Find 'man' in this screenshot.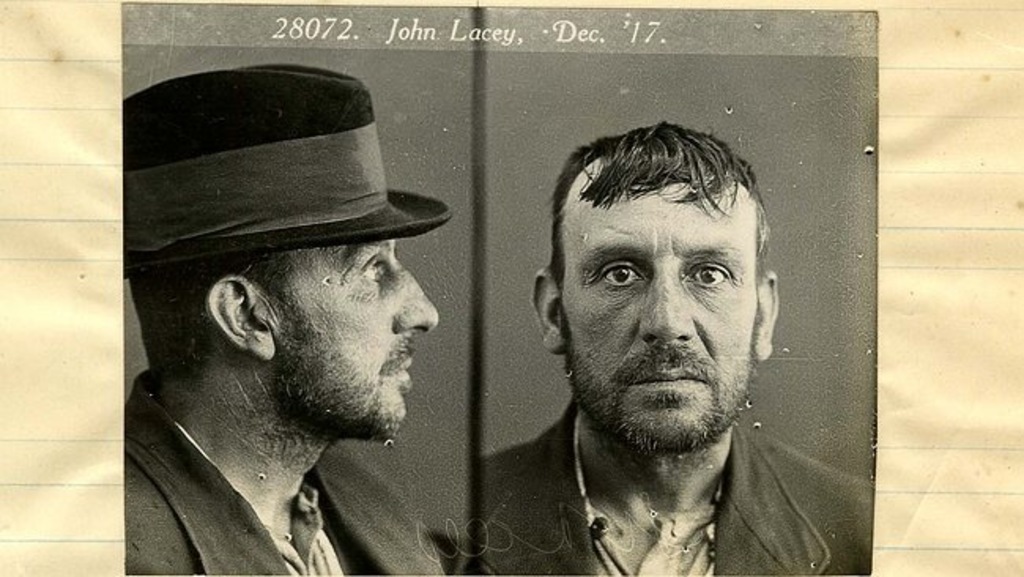
The bounding box for 'man' is rect(123, 63, 436, 575).
